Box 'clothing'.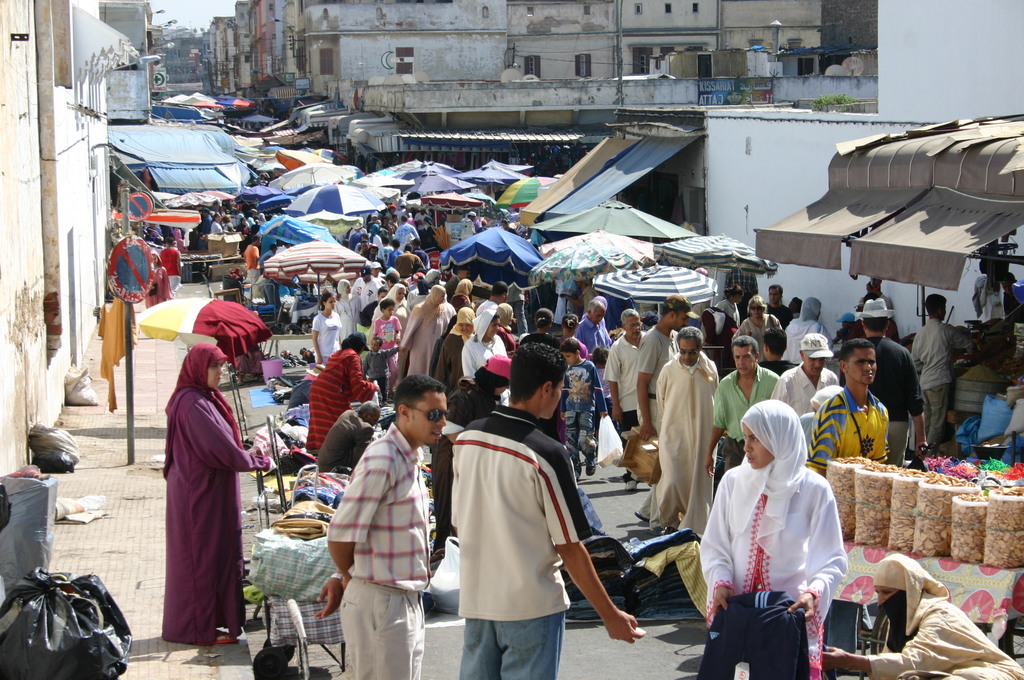
box(452, 411, 593, 679).
